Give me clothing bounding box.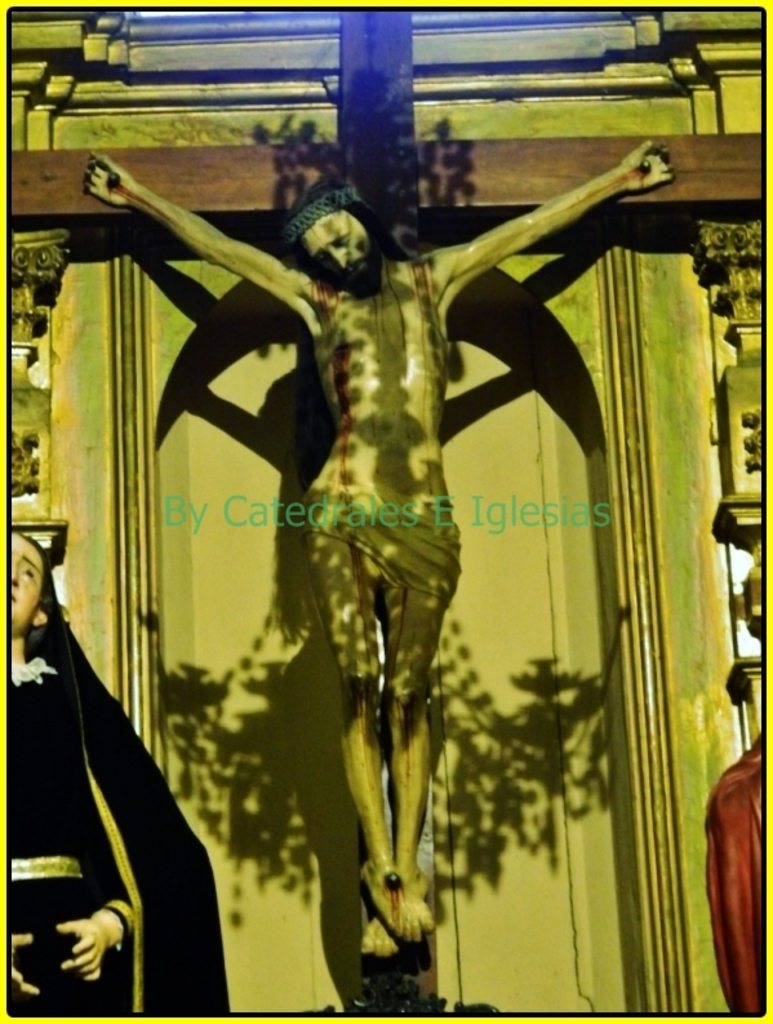
bbox=(5, 488, 230, 1023).
